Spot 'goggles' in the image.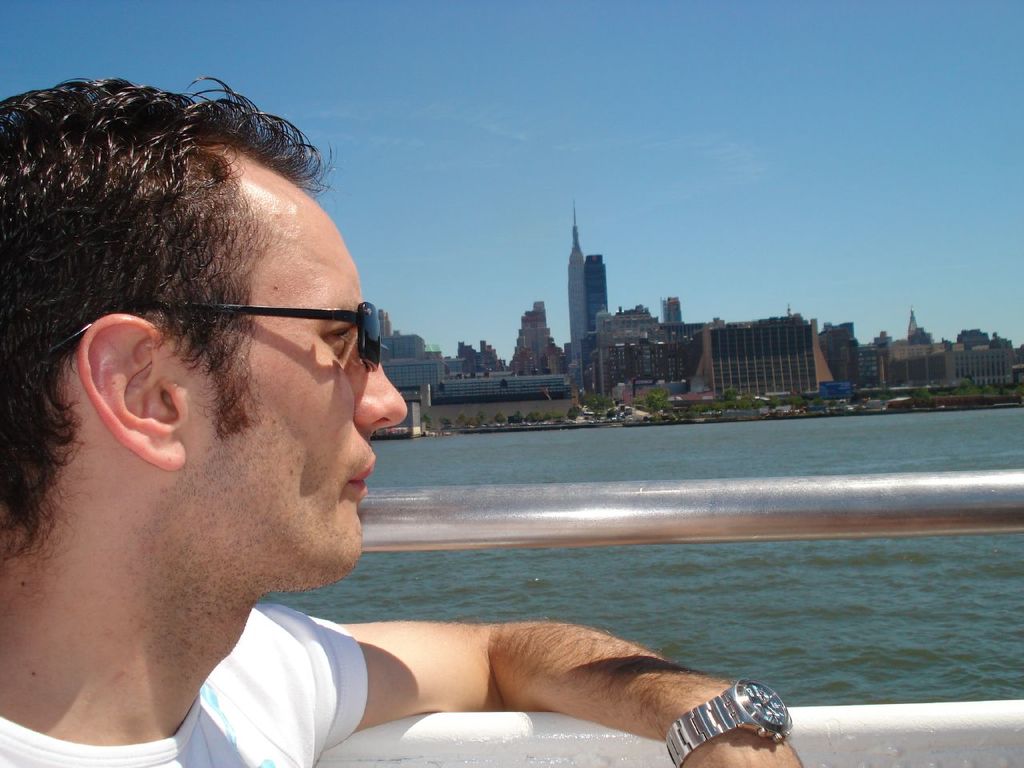
'goggles' found at [147, 278, 390, 378].
